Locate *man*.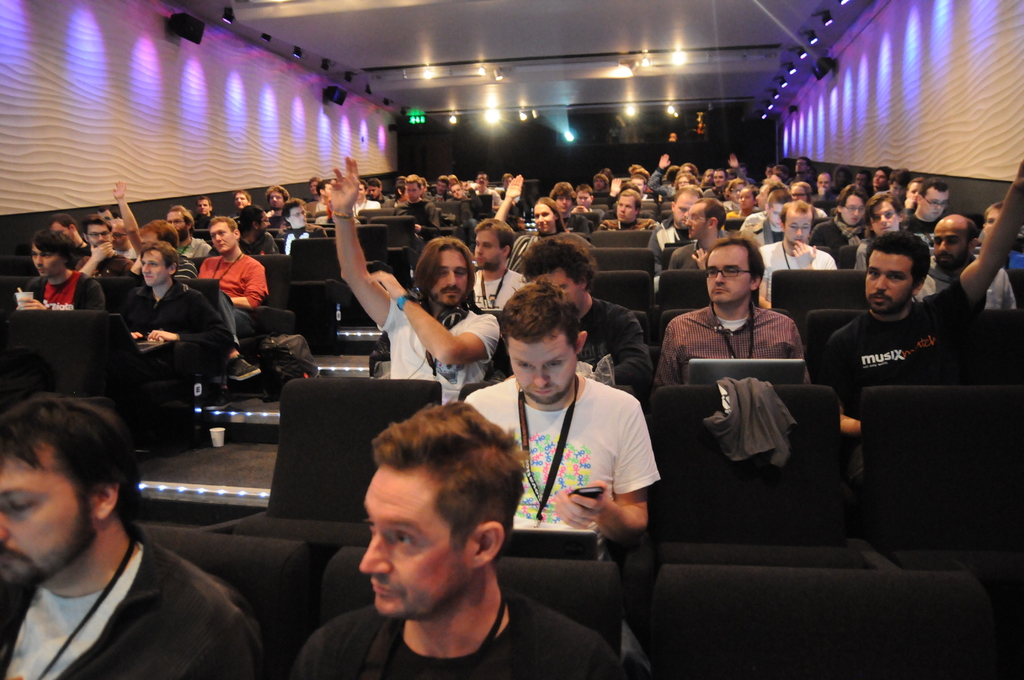
Bounding box: left=492, top=234, right=652, bottom=382.
